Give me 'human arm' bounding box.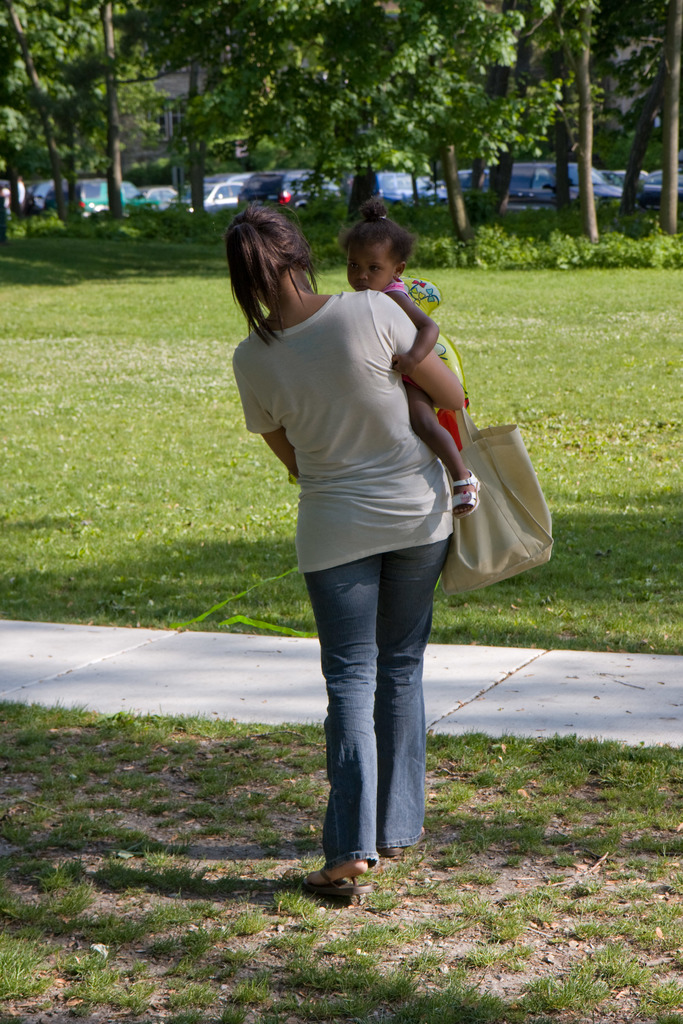
bbox=[393, 294, 438, 374].
